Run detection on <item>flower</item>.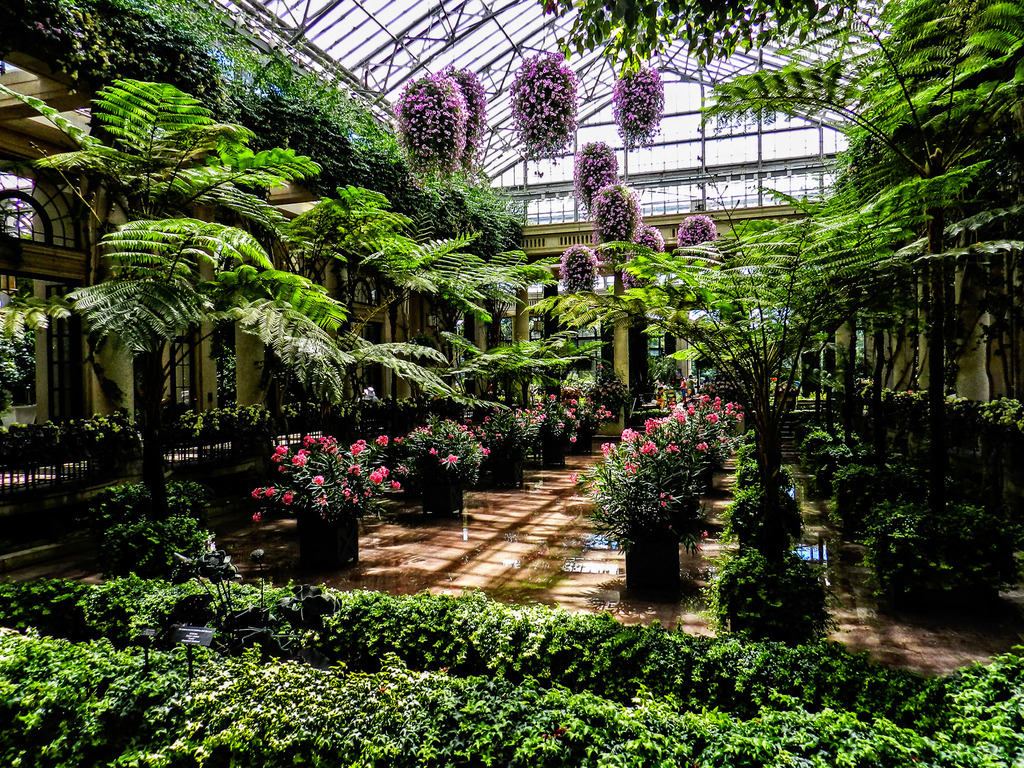
Result: (x1=380, y1=463, x2=390, y2=478).
